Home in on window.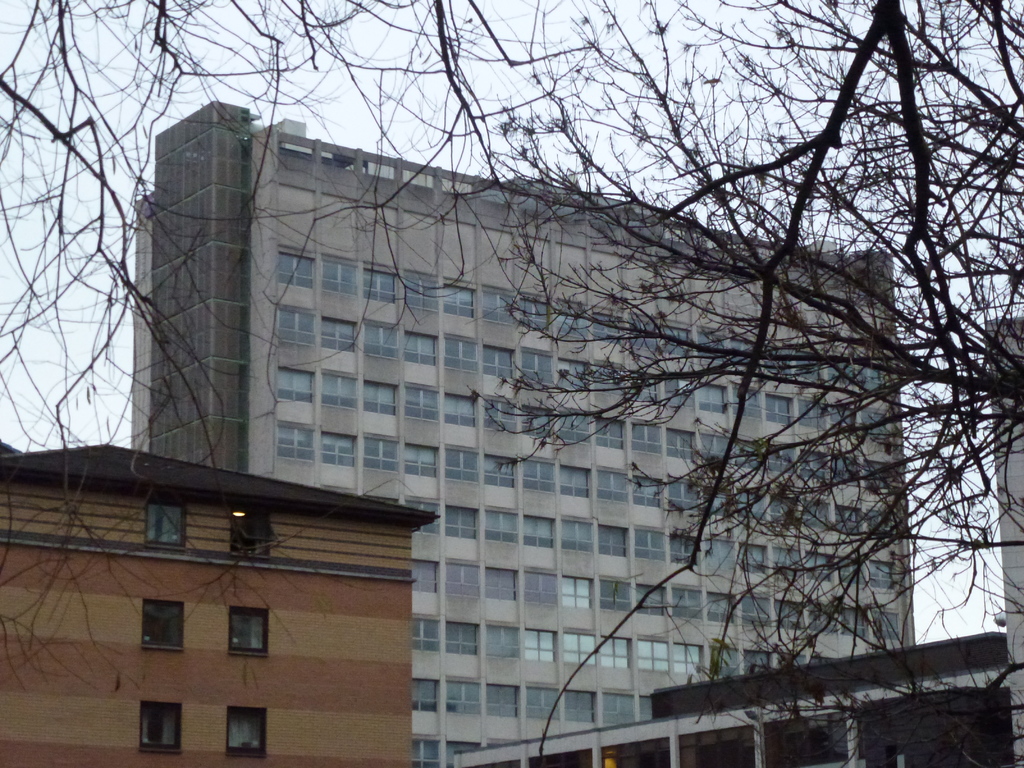
Homed in at 557, 470, 599, 507.
